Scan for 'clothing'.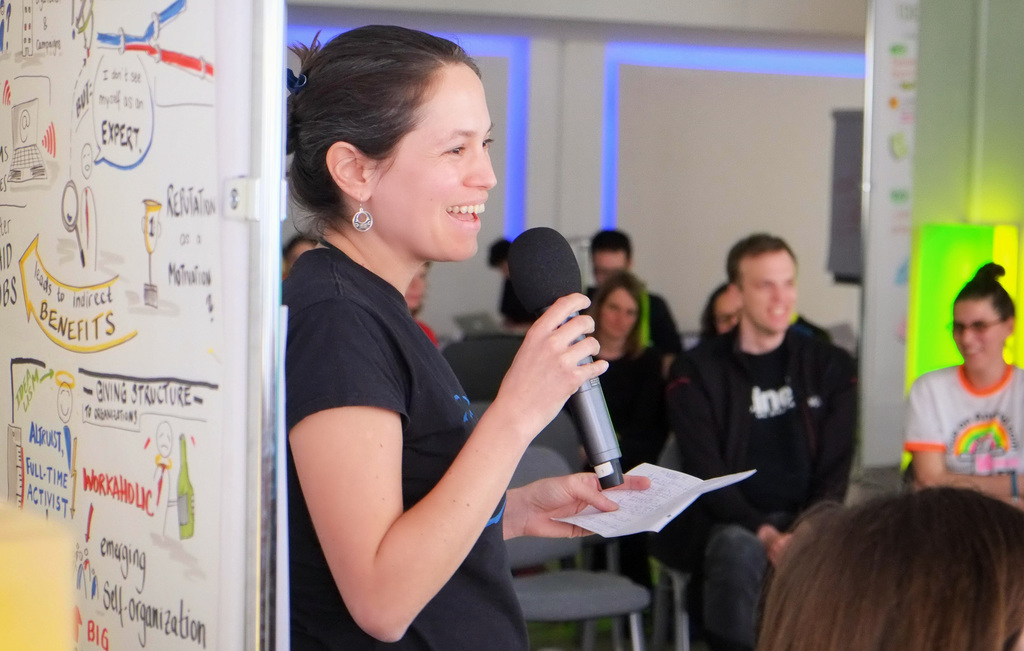
Scan result: l=895, t=356, r=1023, b=517.
